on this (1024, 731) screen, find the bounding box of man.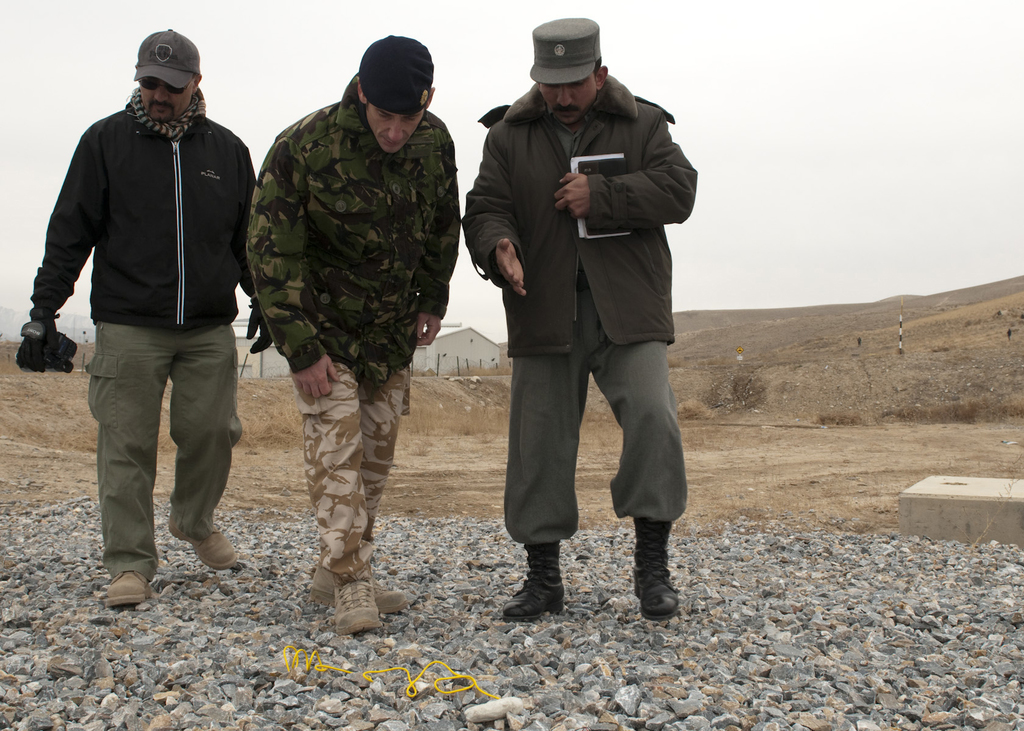
Bounding box: <bbox>40, 24, 260, 615</bbox>.
